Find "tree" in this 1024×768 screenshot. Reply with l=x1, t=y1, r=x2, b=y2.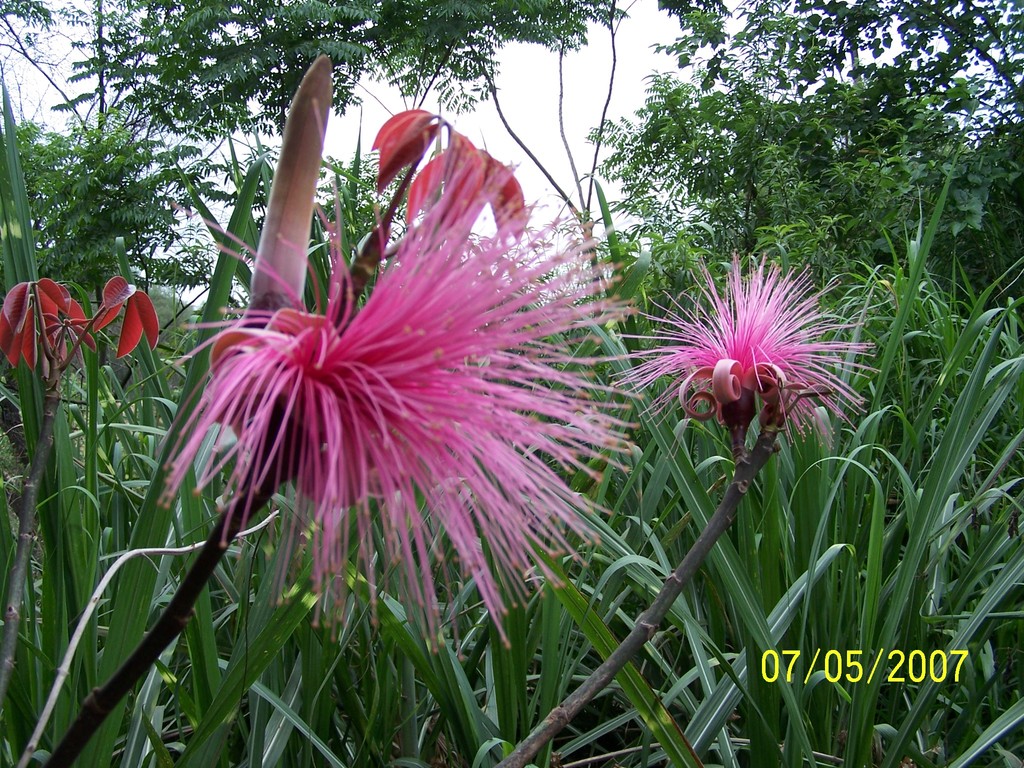
l=533, t=40, r=1022, b=323.
